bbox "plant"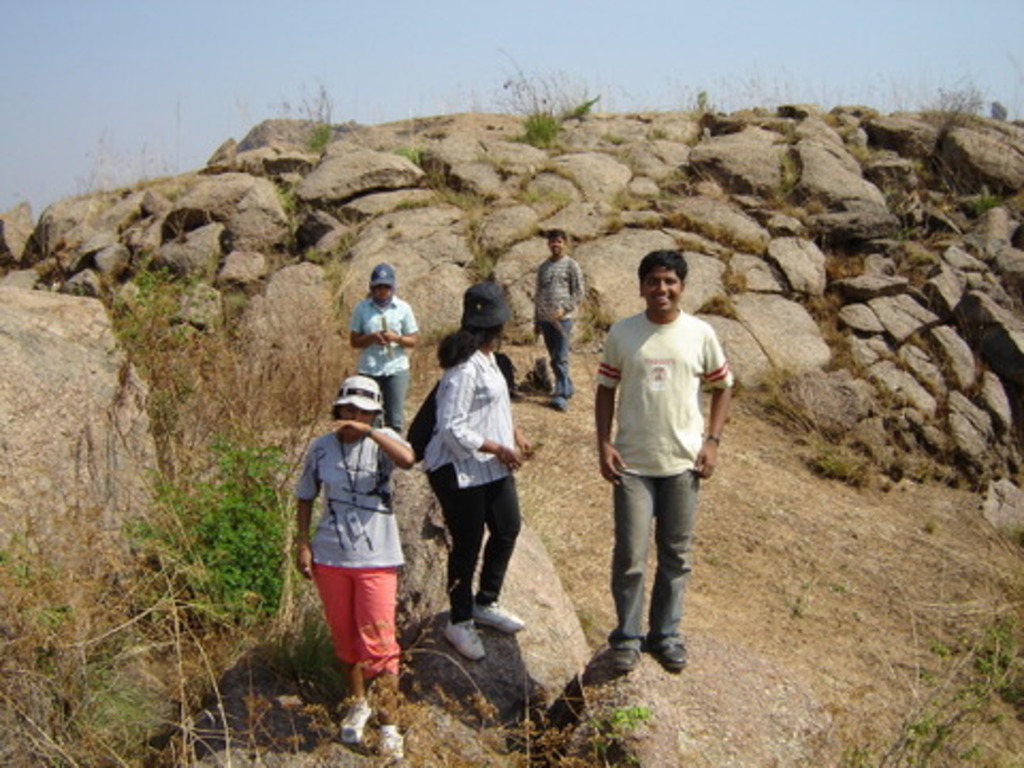
685,85,710,117
